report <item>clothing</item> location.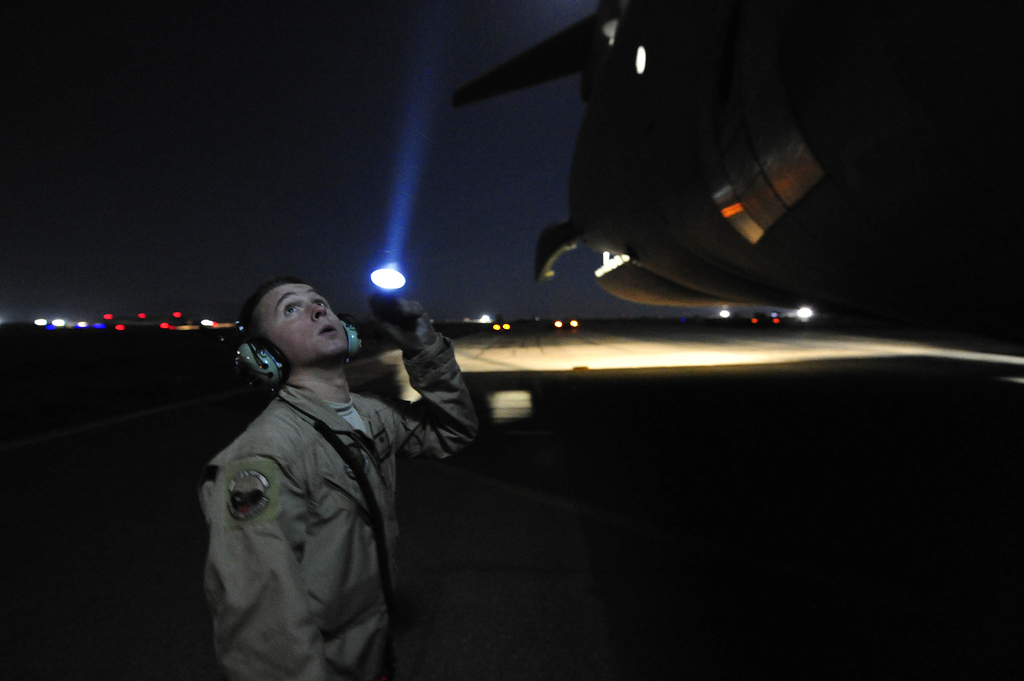
Report: bbox(177, 301, 444, 676).
